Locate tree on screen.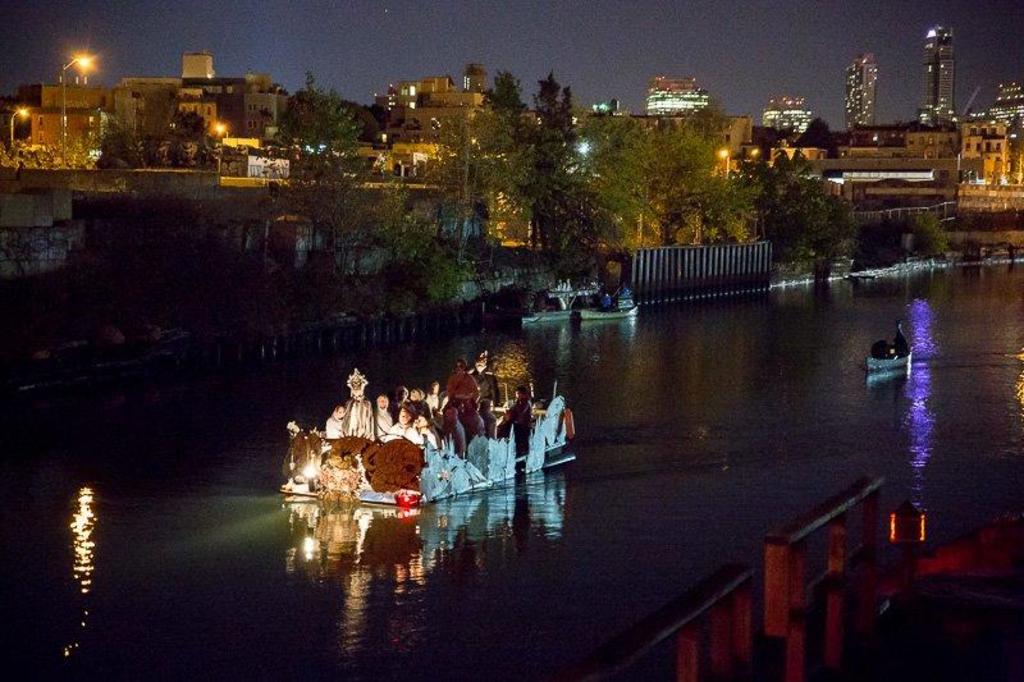
On screen at <region>553, 84, 573, 123</region>.
